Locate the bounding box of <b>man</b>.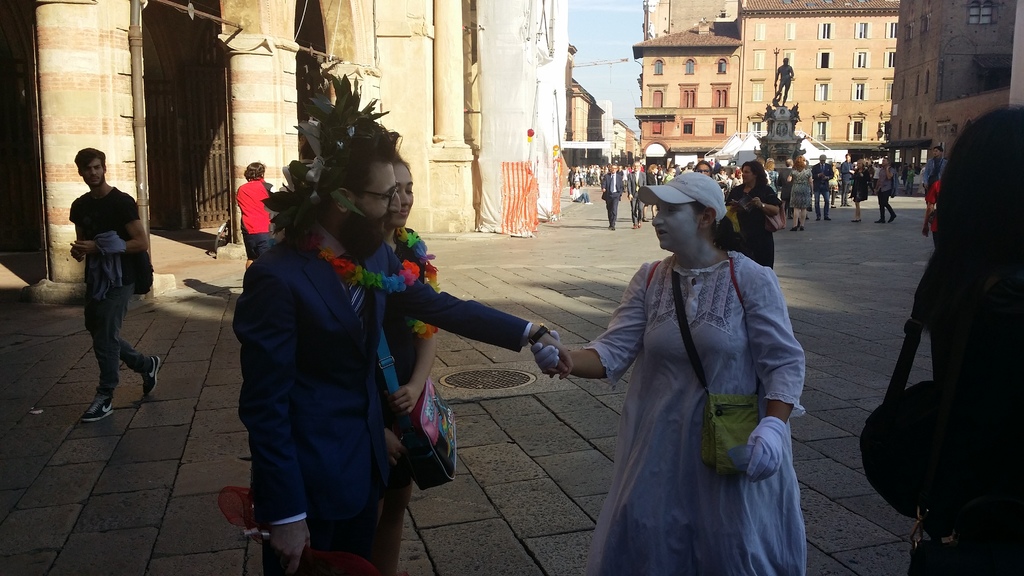
Bounding box: 921 144 948 207.
